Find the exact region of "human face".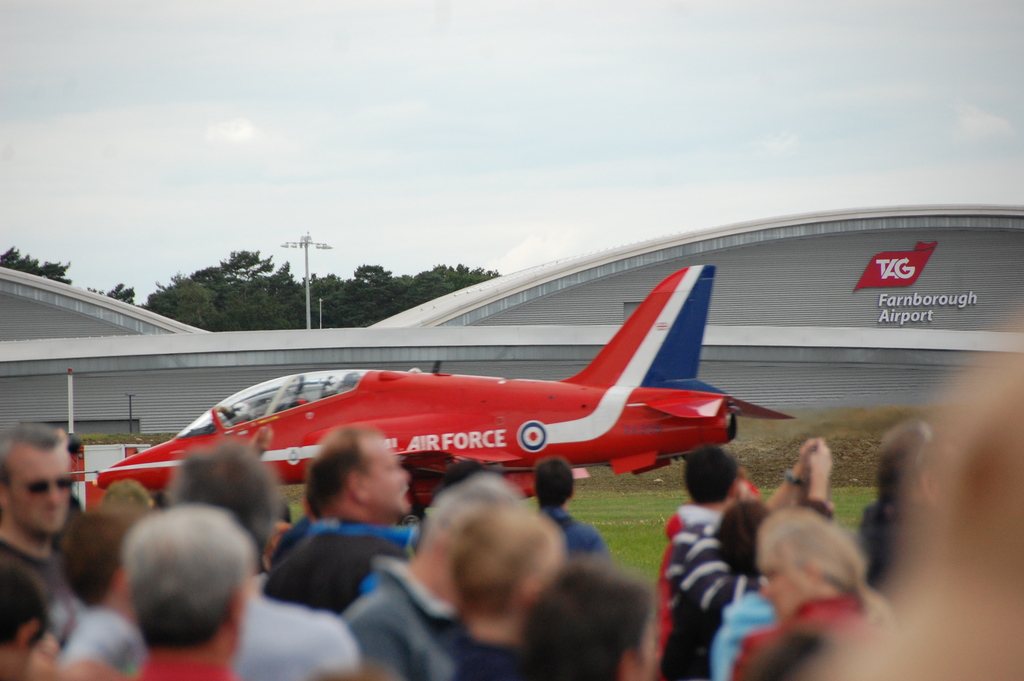
Exact region: x1=362, y1=437, x2=408, y2=514.
